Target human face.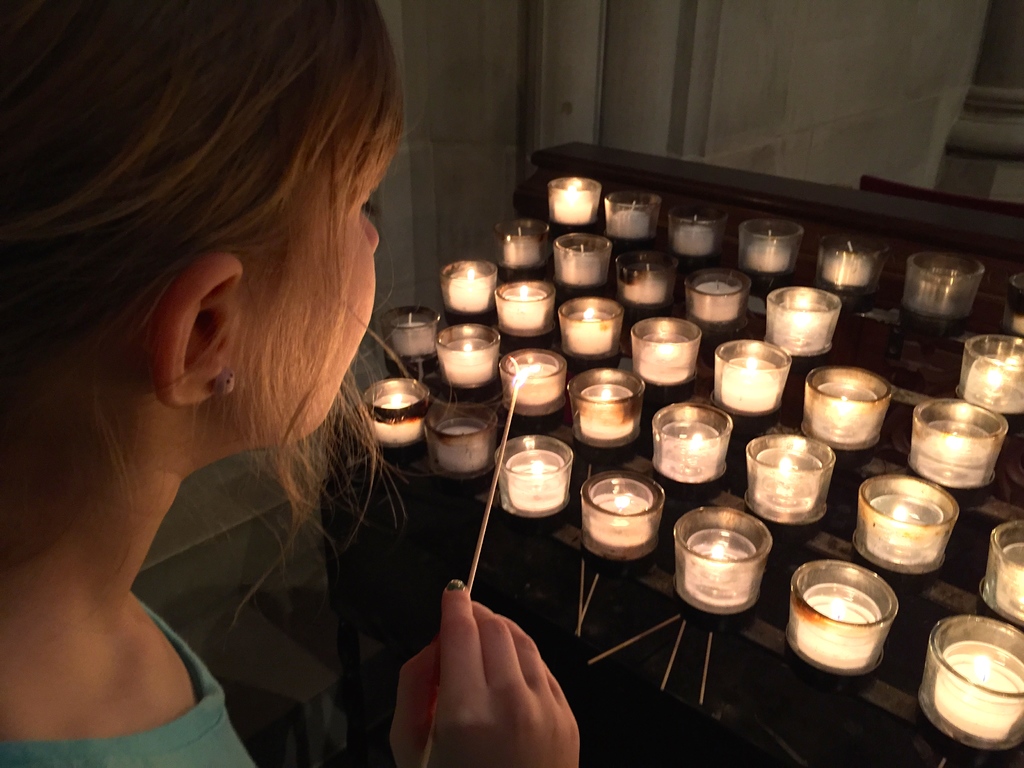
Target region: {"x1": 233, "y1": 161, "x2": 376, "y2": 448}.
